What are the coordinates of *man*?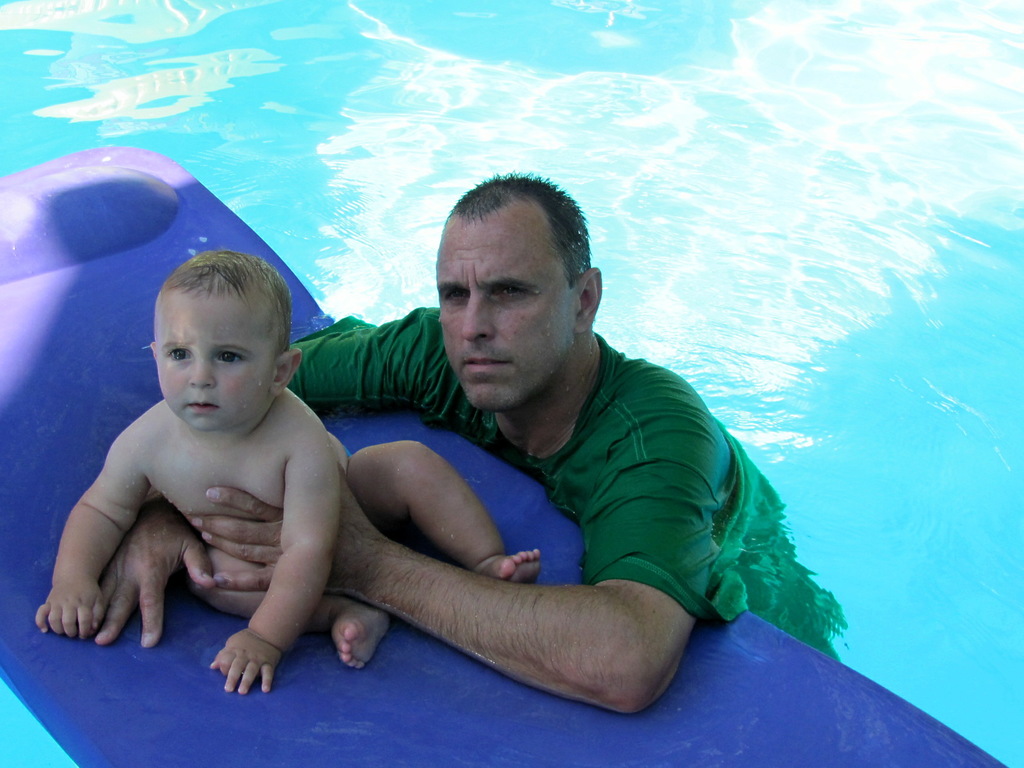
(left=208, top=184, right=844, bottom=751).
